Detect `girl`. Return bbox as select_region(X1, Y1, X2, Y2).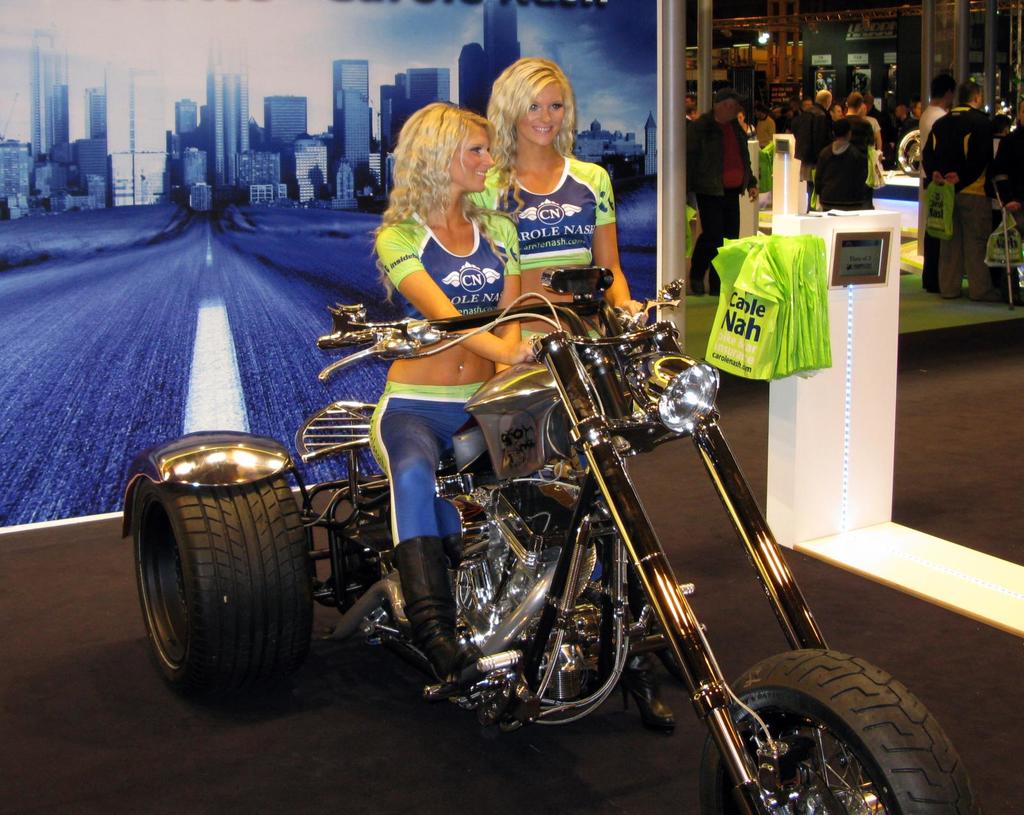
select_region(367, 100, 549, 686).
